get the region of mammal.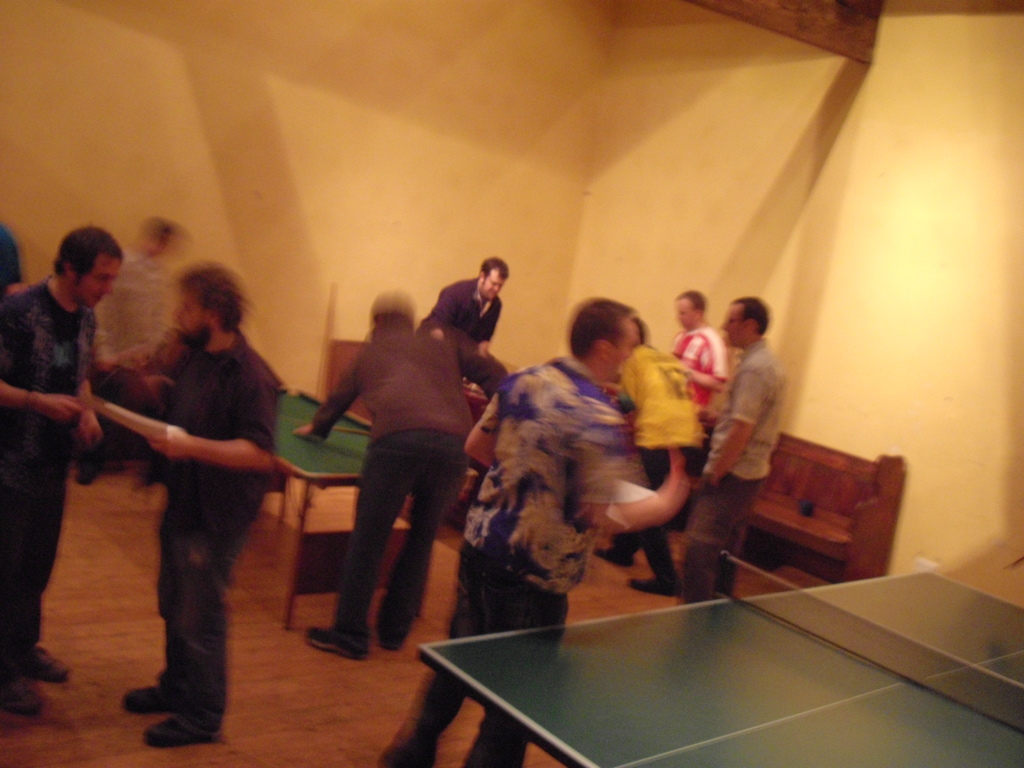
pyautogui.locateOnScreen(593, 317, 707, 595).
